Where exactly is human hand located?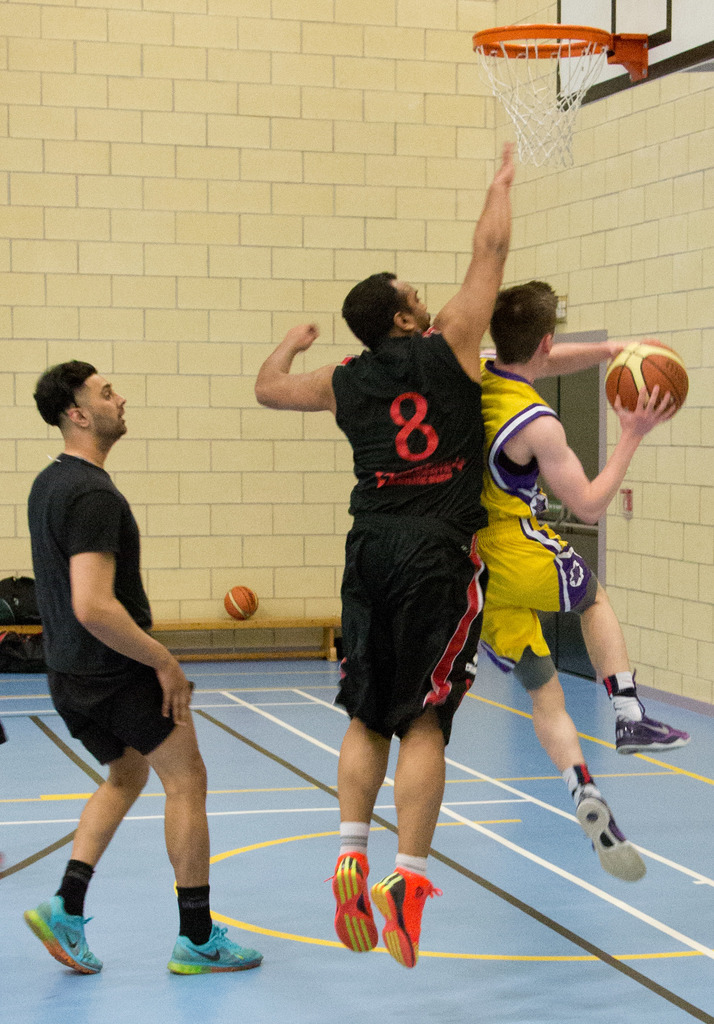
Its bounding box is [609,337,677,358].
